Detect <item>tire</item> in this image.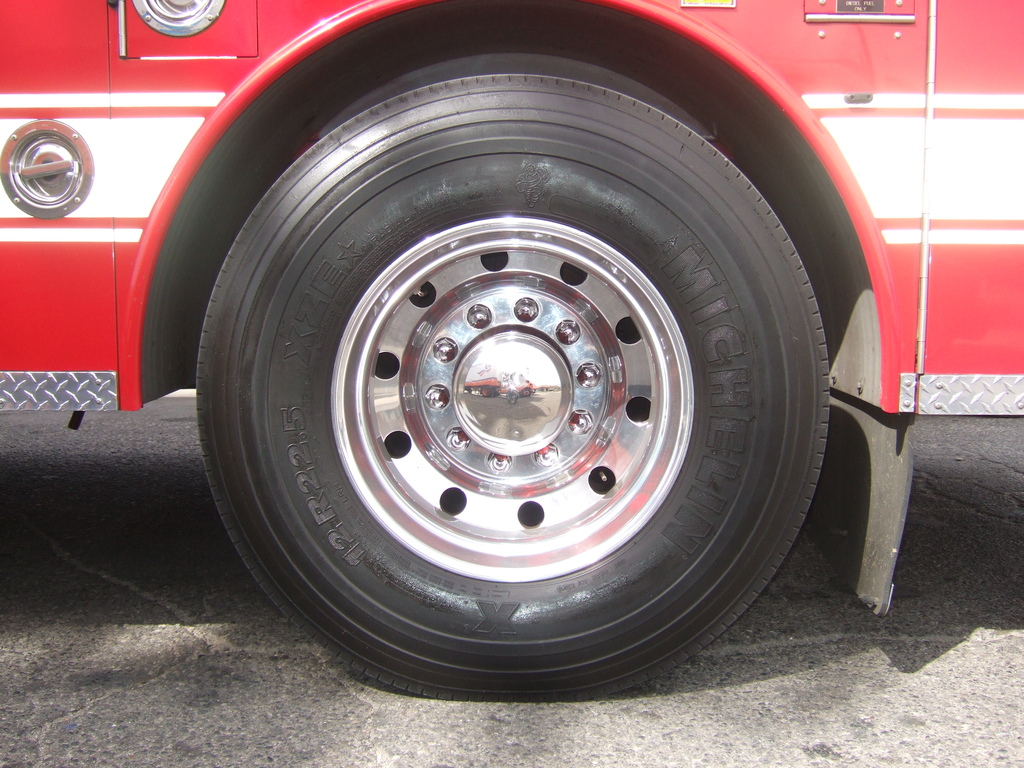
Detection: [174, 33, 876, 716].
